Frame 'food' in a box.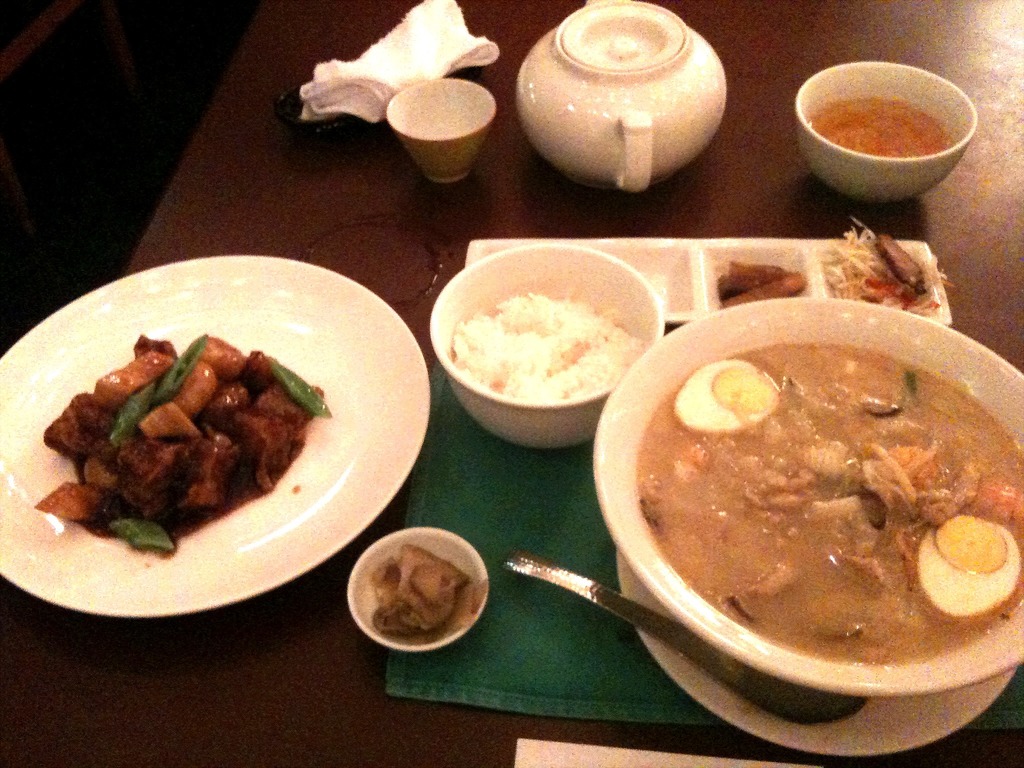
(630, 335, 1023, 668).
